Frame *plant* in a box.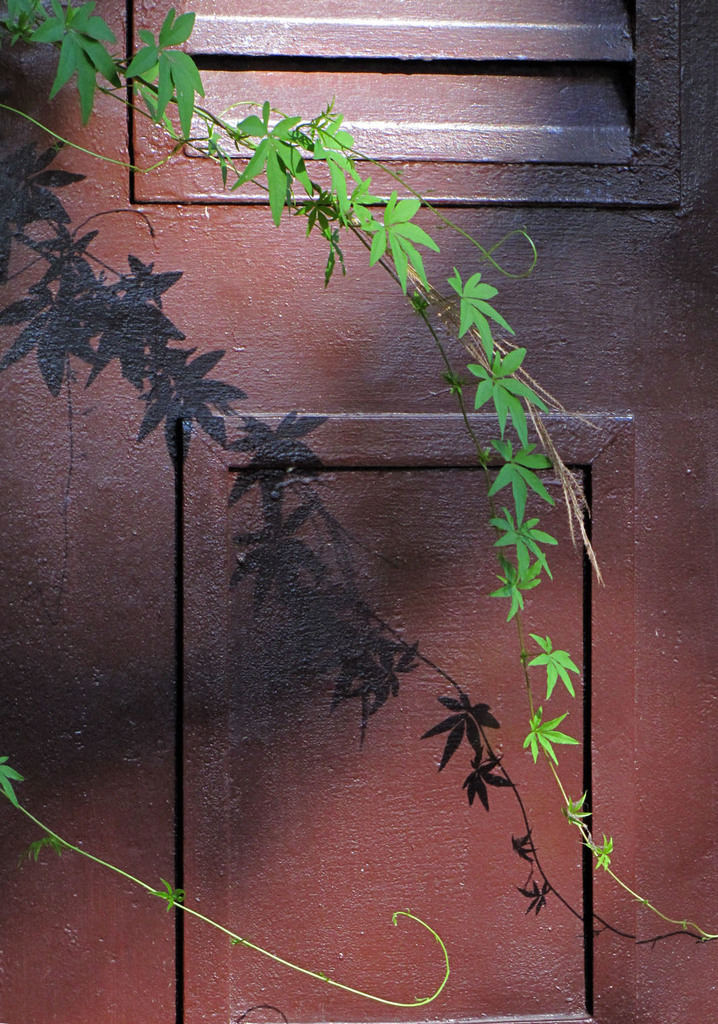
[left=0, top=0, right=717, bottom=1014].
